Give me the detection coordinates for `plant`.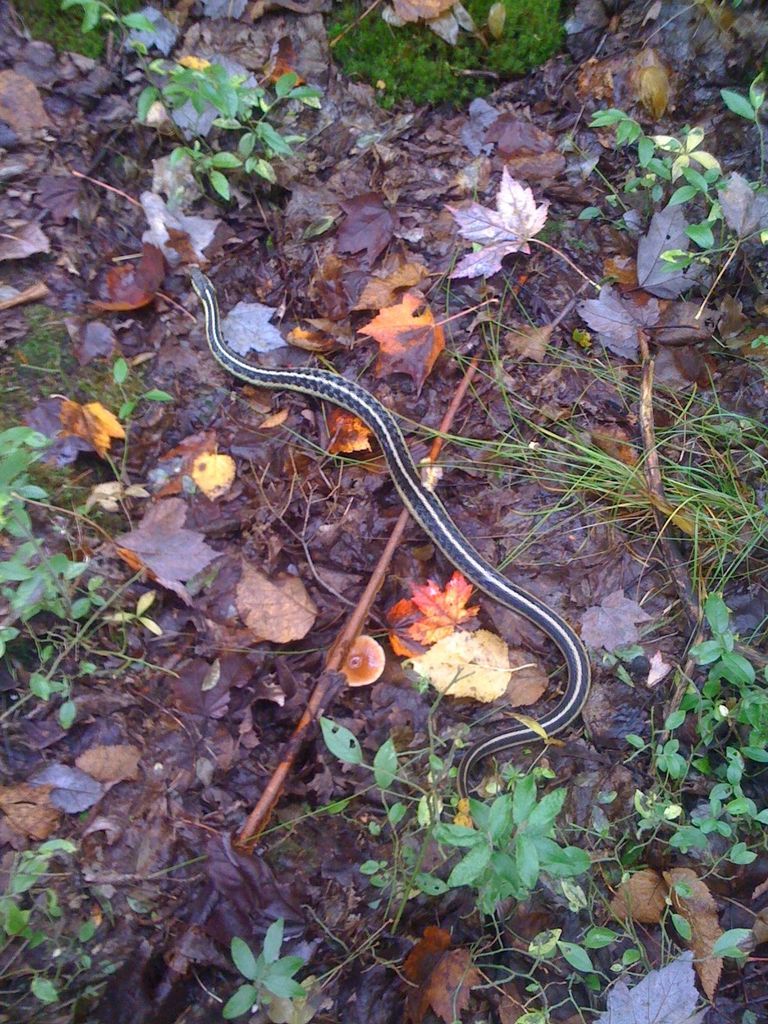
4:0:165:54.
